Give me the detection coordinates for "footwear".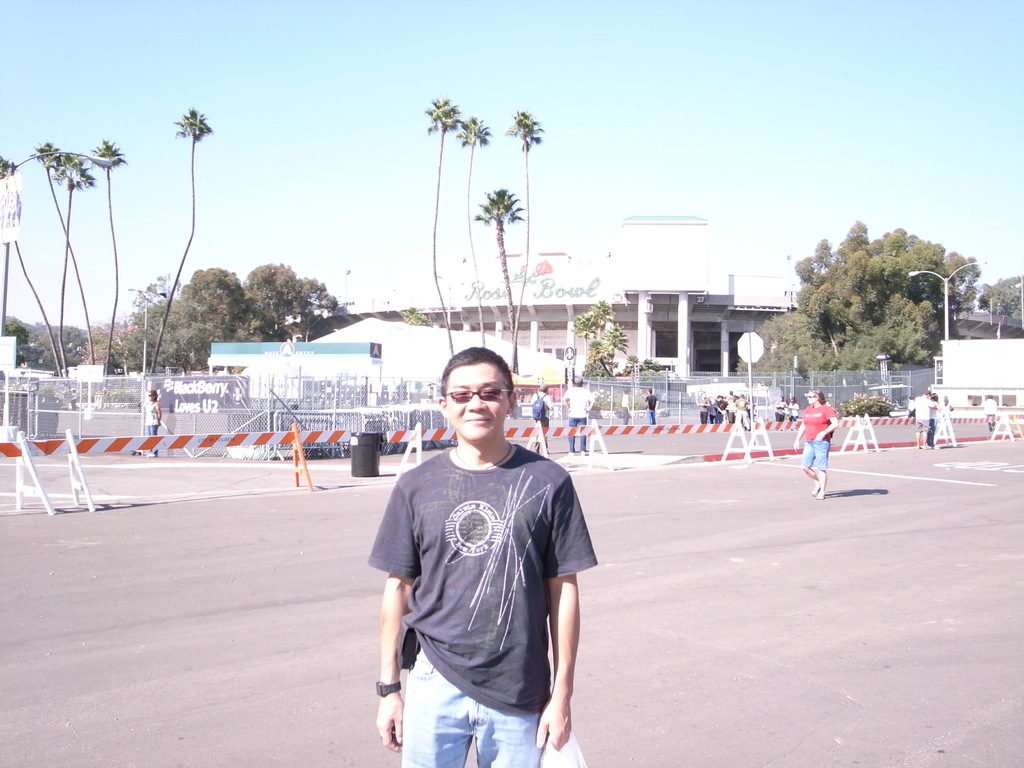
(816, 468, 825, 499).
